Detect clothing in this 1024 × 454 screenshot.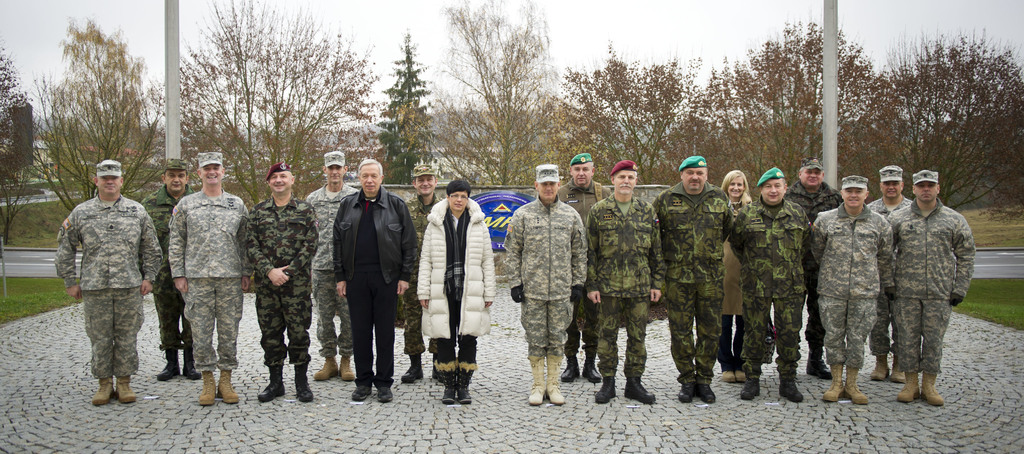
Detection: bbox(333, 184, 415, 391).
